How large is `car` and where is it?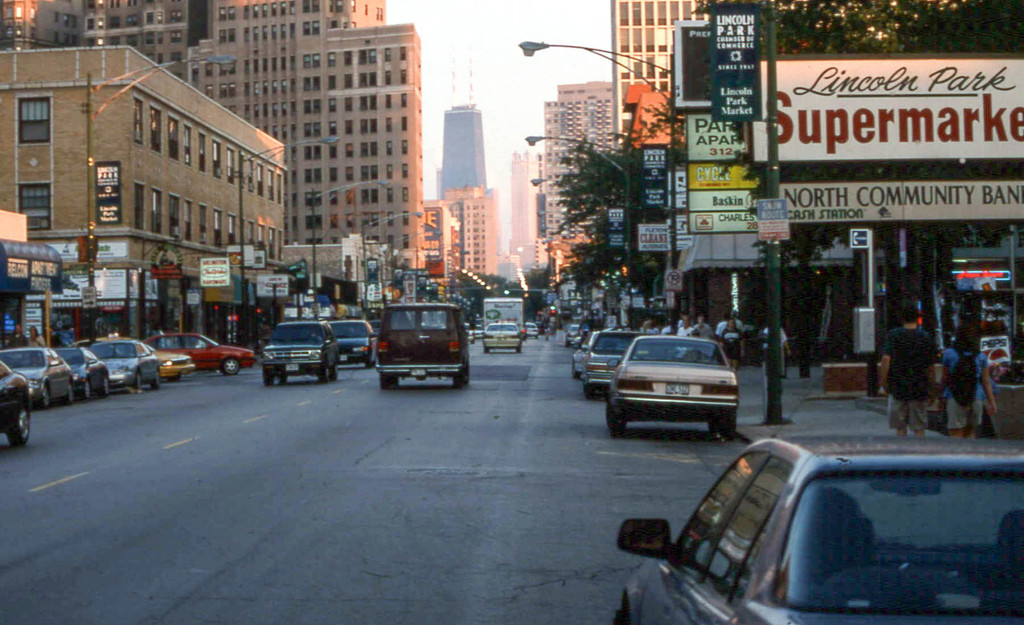
Bounding box: 258, 316, 339, 382.
